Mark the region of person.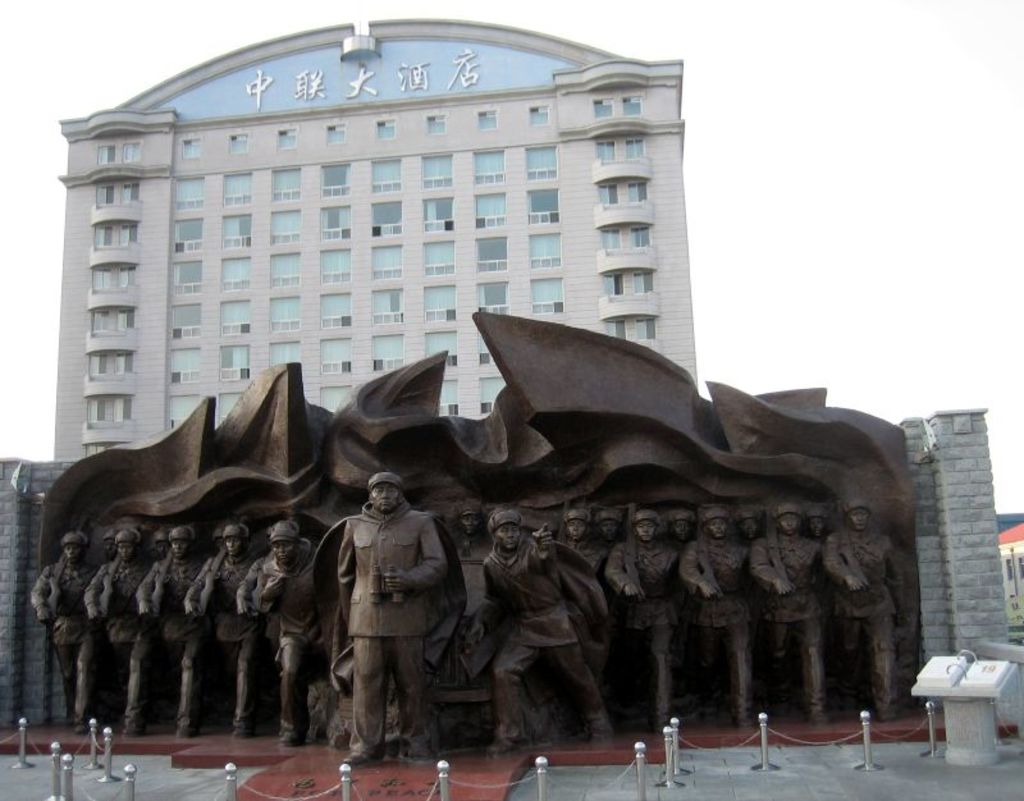
Region: [142, 526, 201, 736].
